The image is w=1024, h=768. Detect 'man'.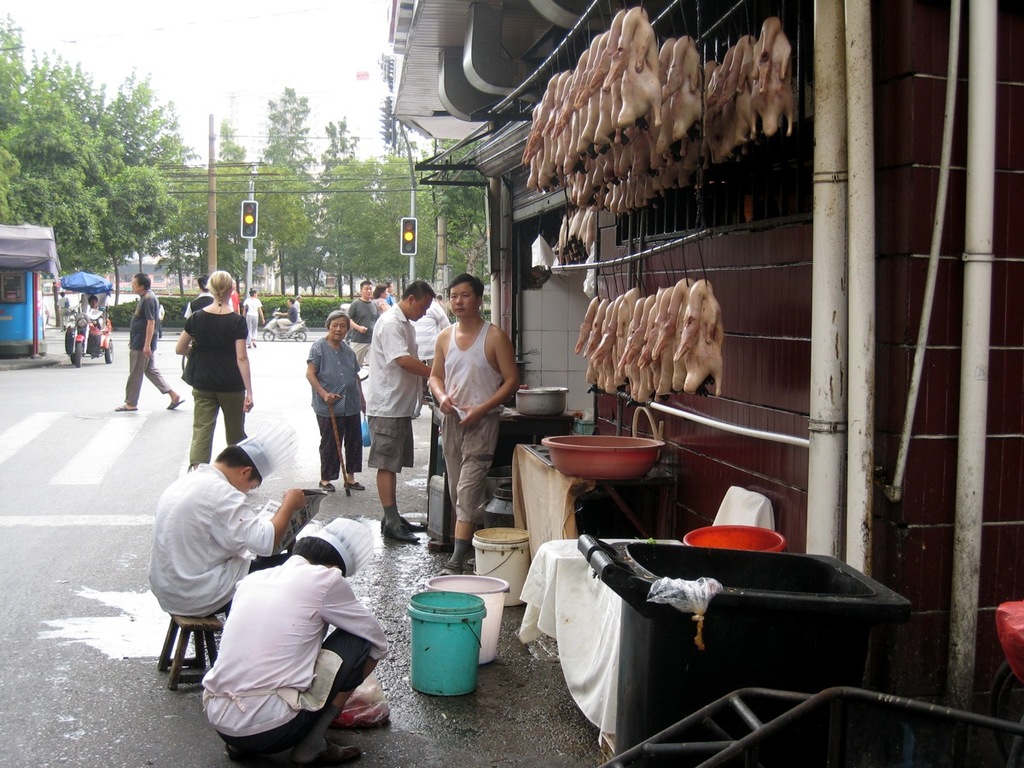
Detection: bbox=(273, 295, 298, 335).
